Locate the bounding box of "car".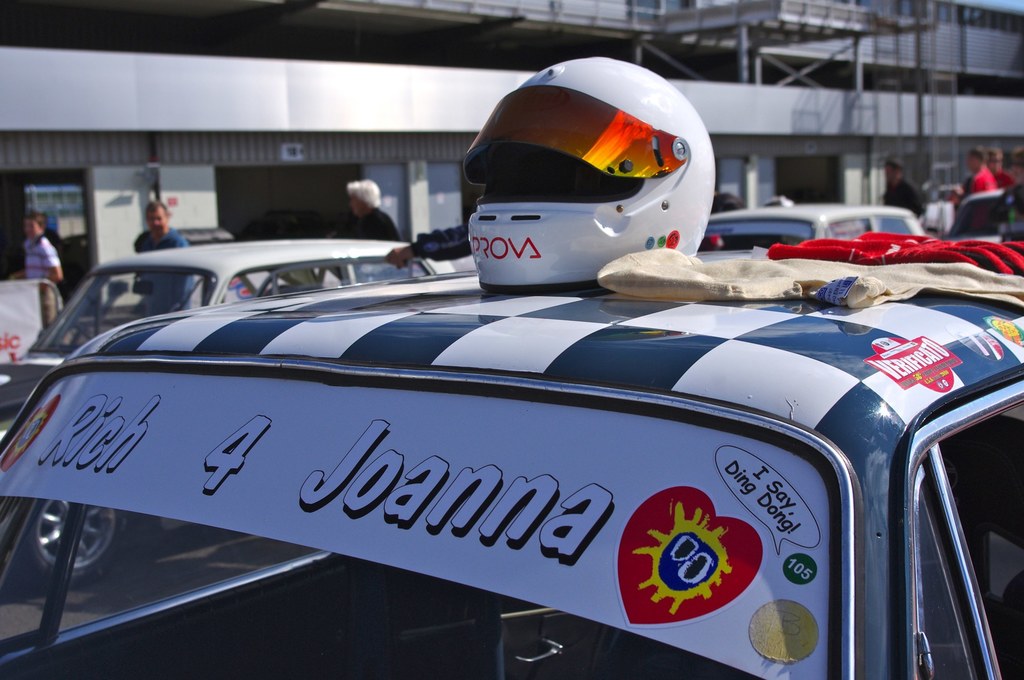
Bounding box: <box>0,270,1023,679</box>.
